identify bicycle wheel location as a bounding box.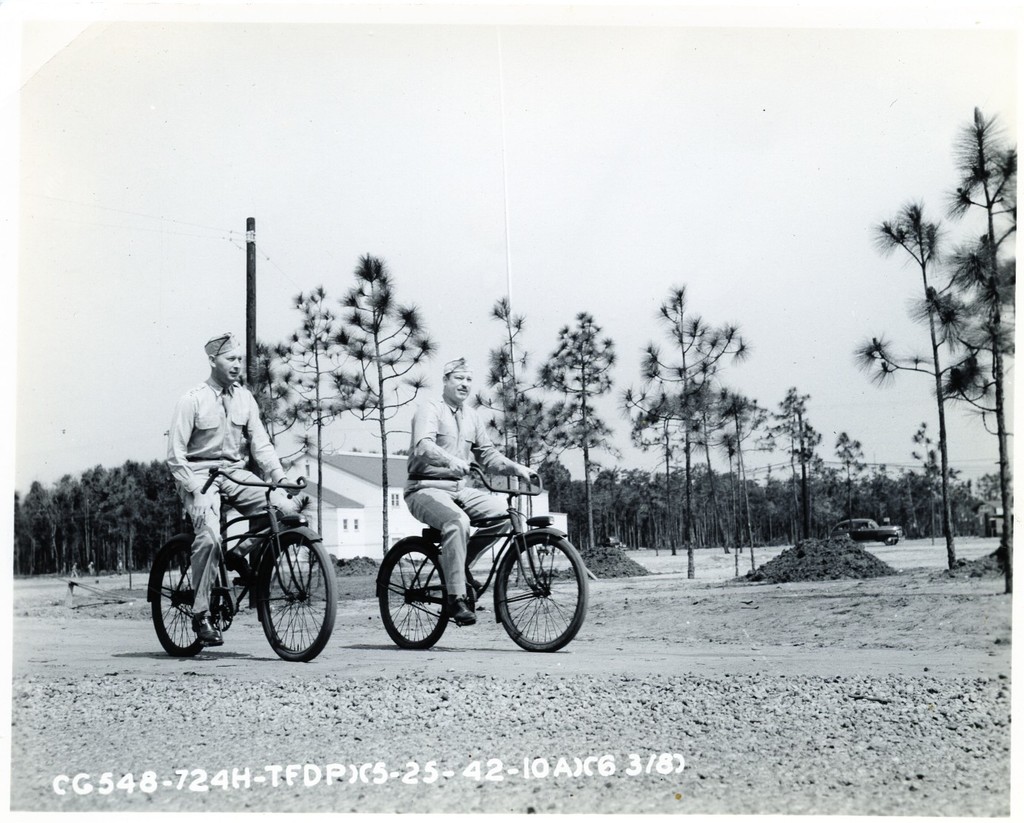
bbox(252, 540, 337, 666).
